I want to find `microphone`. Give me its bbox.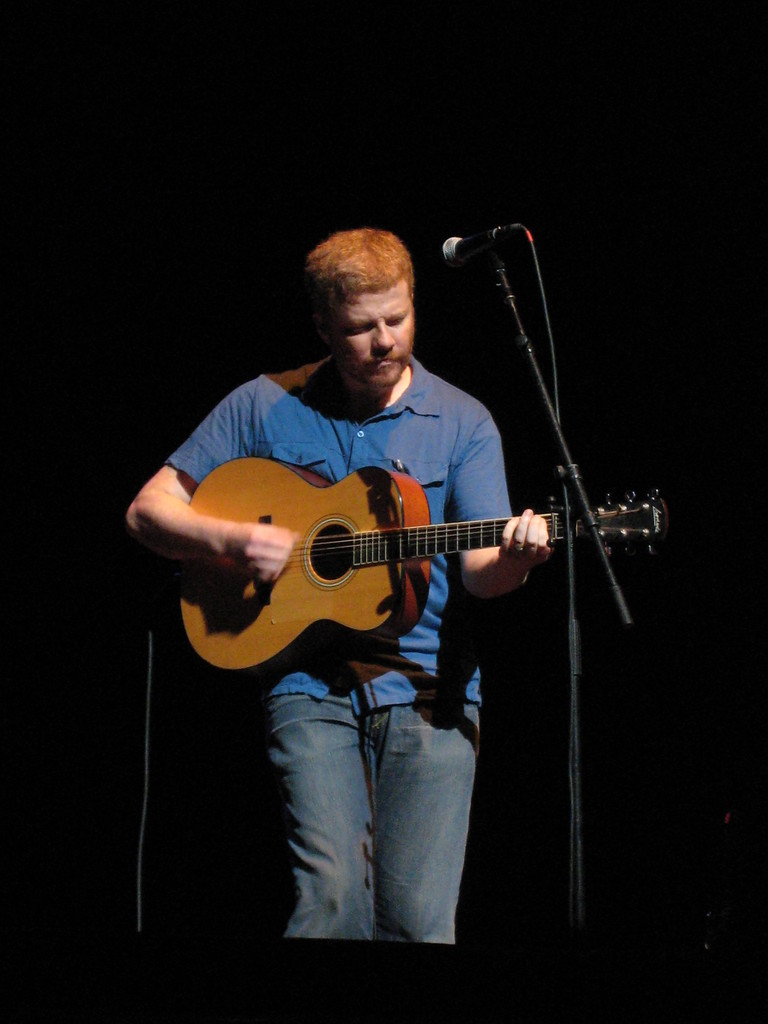
bbox=[427, 221, 532, 269].
